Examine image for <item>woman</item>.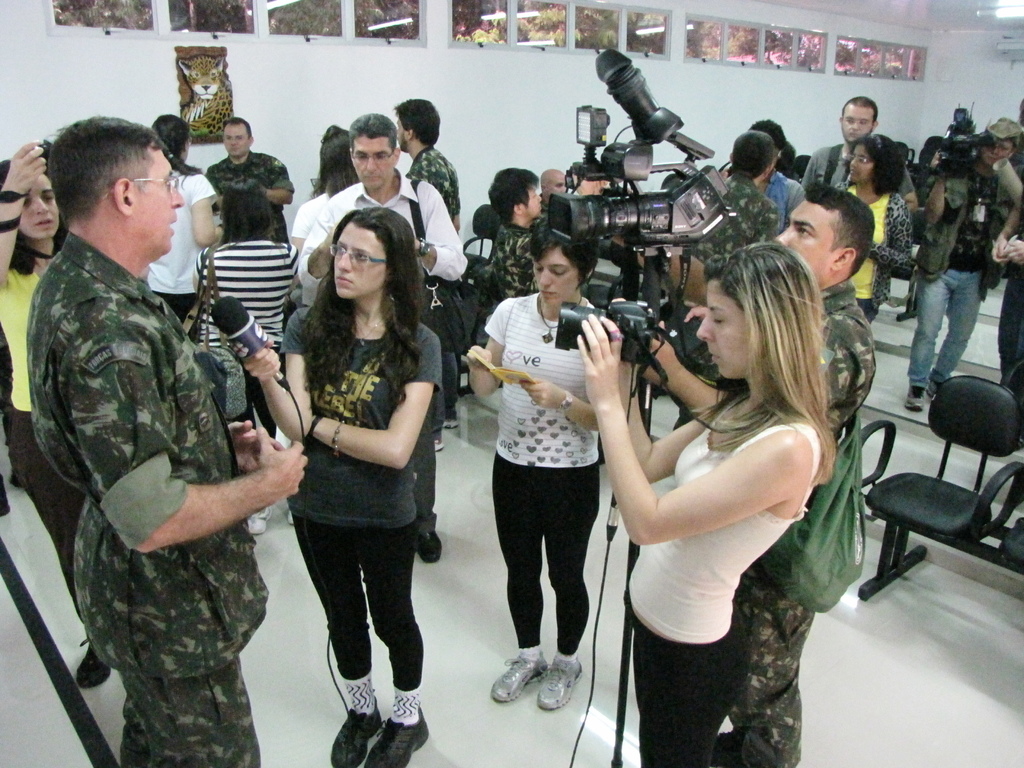
Examination result: bbox=[282, 124, 362, 316].
